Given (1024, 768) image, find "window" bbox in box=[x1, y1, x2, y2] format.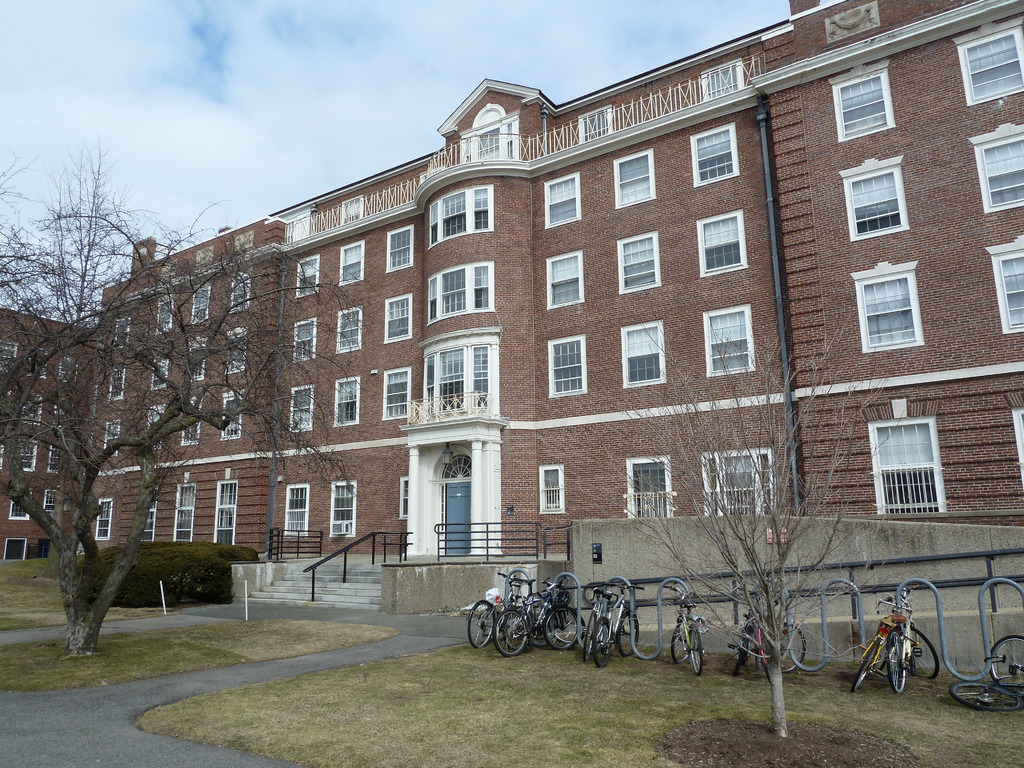
box=[542, 464, 567, 516].
